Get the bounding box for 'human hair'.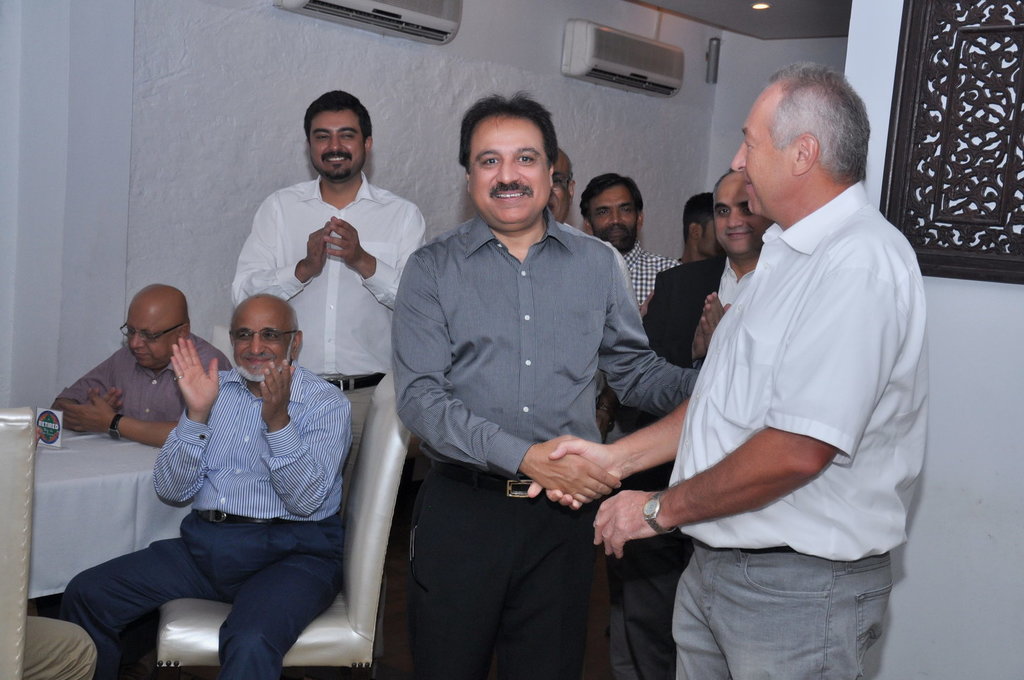
(306, 88, 373, 145).
